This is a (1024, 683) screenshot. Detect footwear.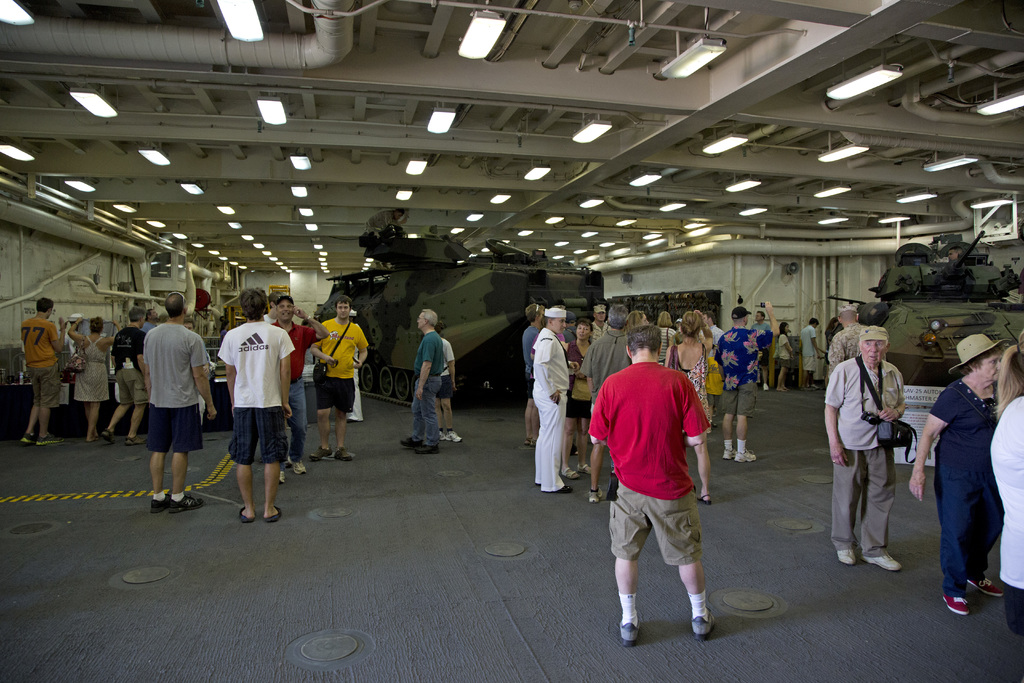
618/621/641/646.
